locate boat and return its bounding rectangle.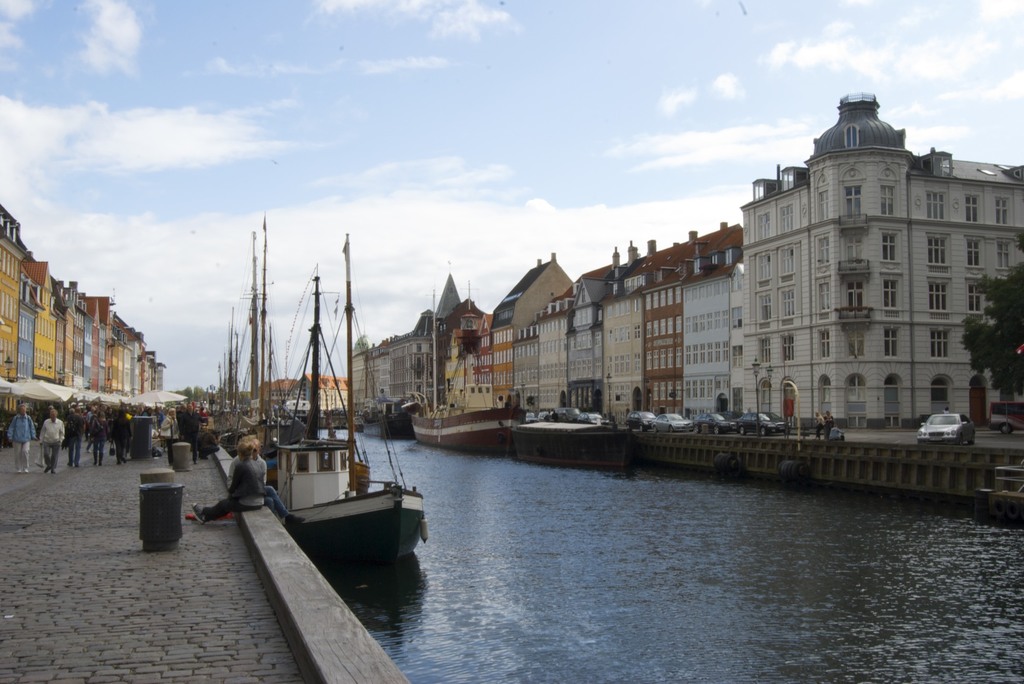
(left=266, top=230, right=430, bottom=565).
